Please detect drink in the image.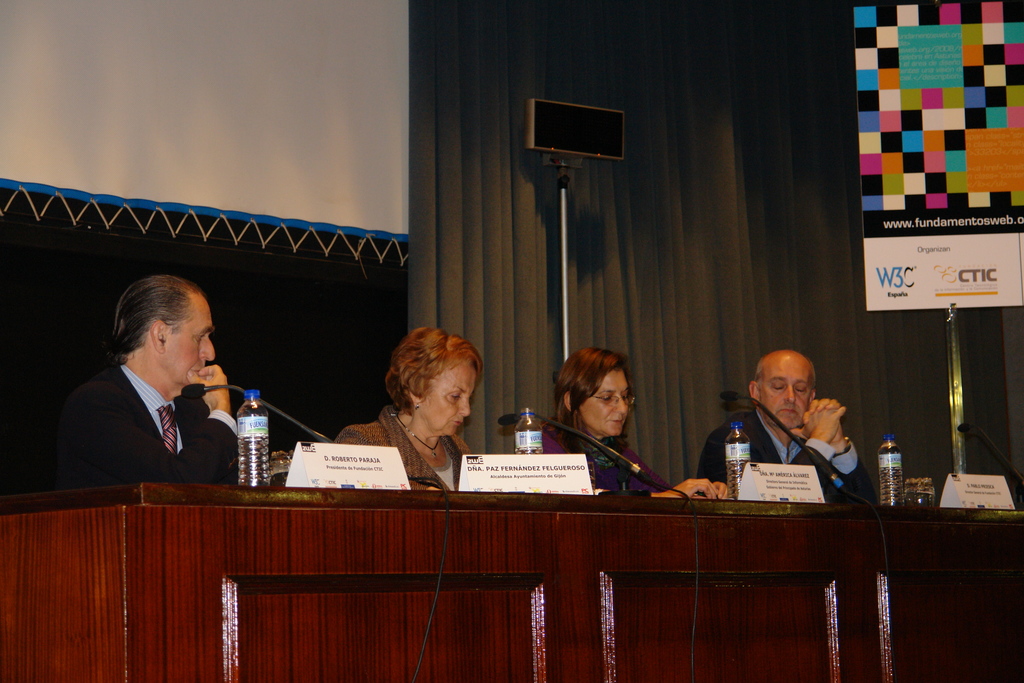
876/441/911/503.
